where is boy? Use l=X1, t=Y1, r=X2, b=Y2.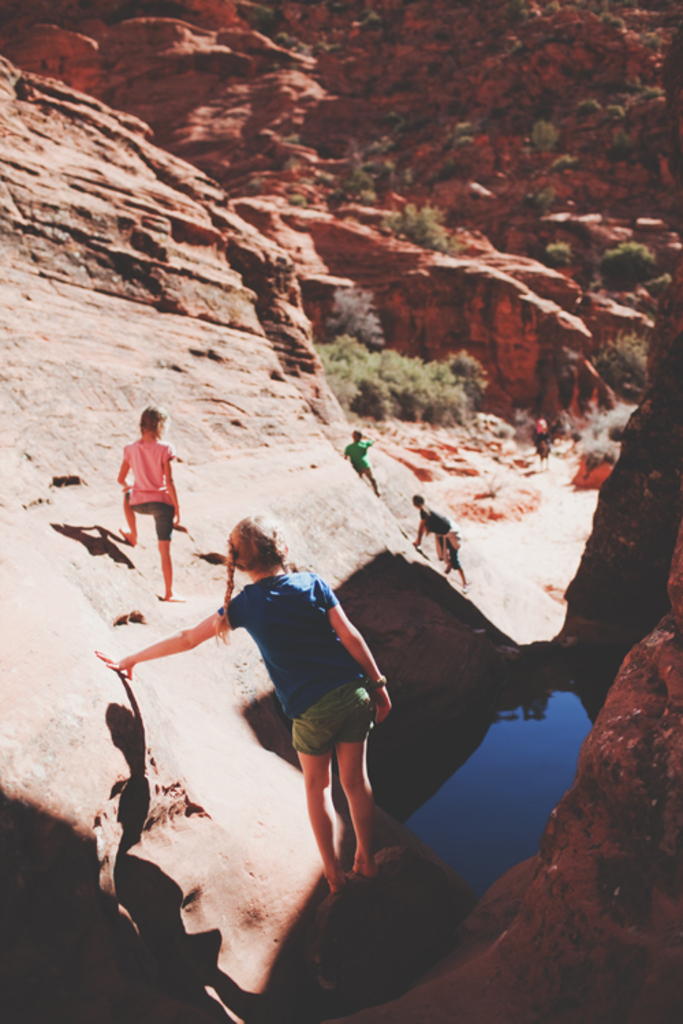
l=346, t=430, r=384, b=498.
